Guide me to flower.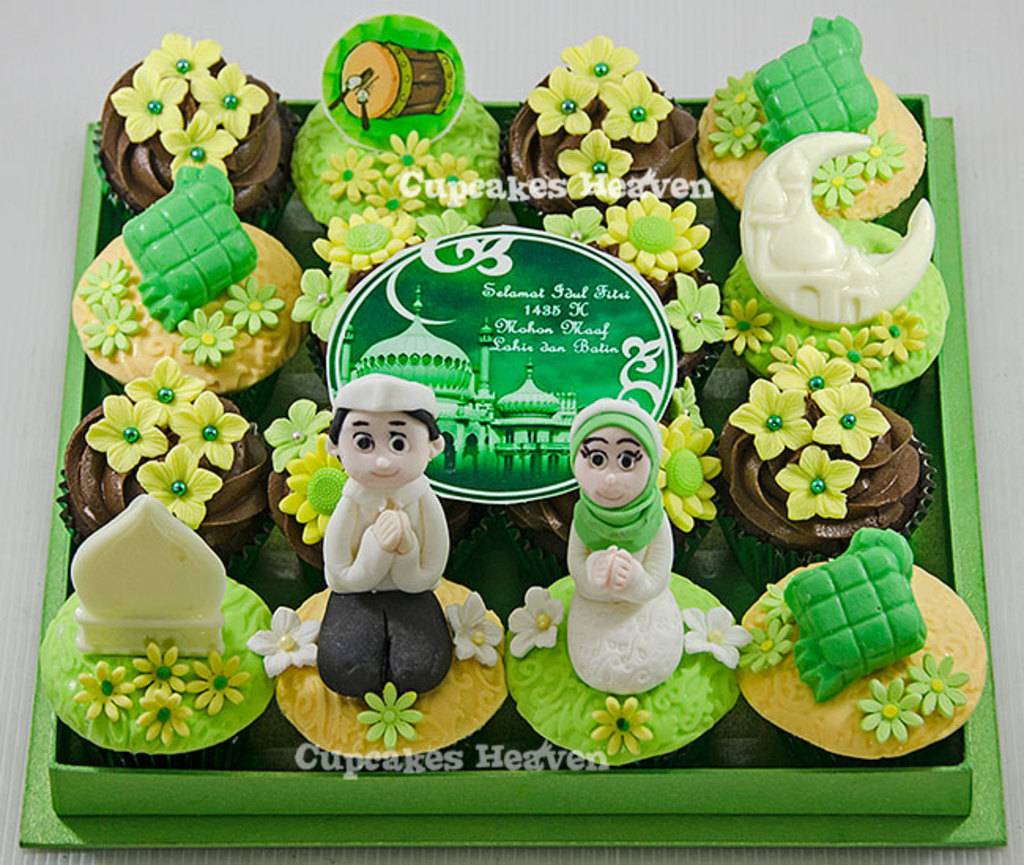
Guidance: rect(671, 380, 706, 422).
